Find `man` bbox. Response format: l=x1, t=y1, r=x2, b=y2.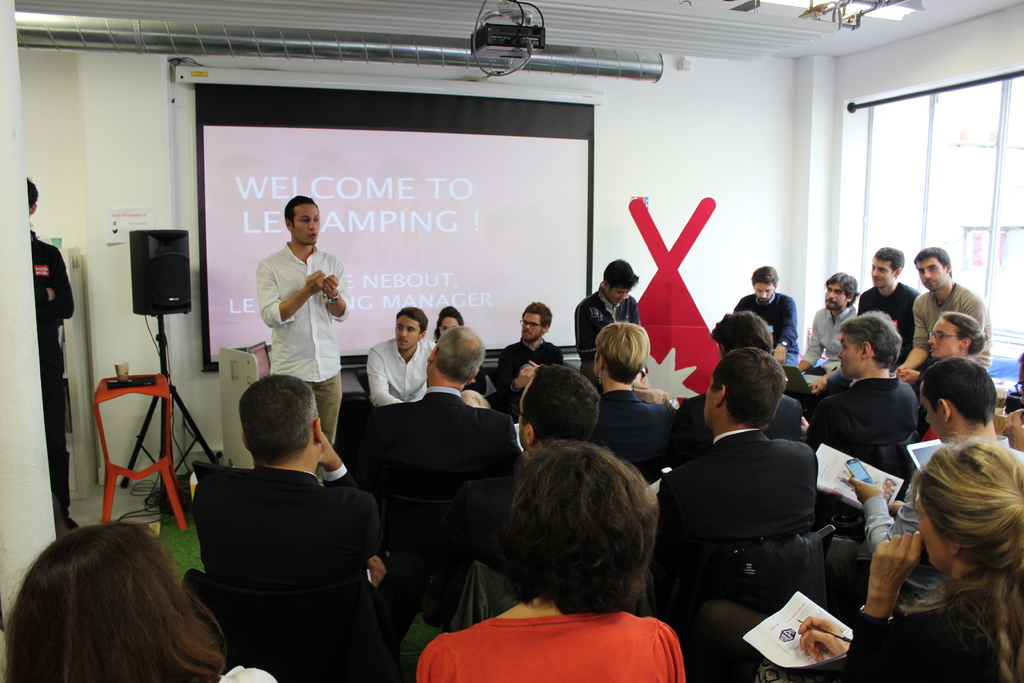
l=889, t=238, r=1005, b=391.
